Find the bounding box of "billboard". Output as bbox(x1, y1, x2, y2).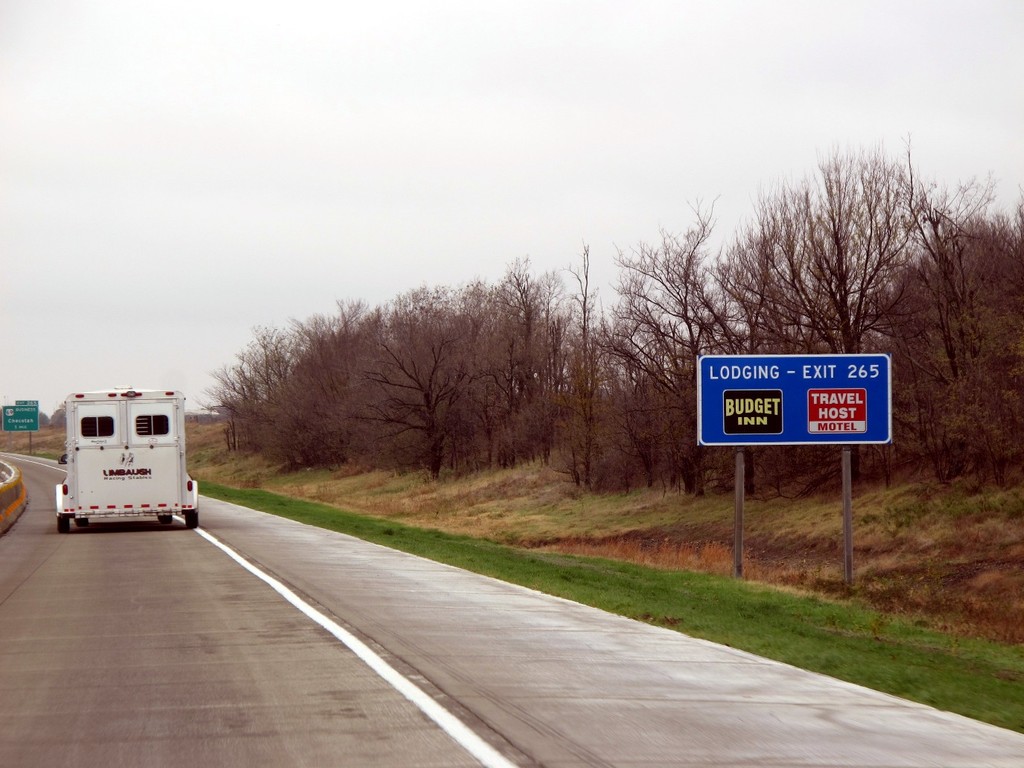
bbox(2, 407, 38, 434).
